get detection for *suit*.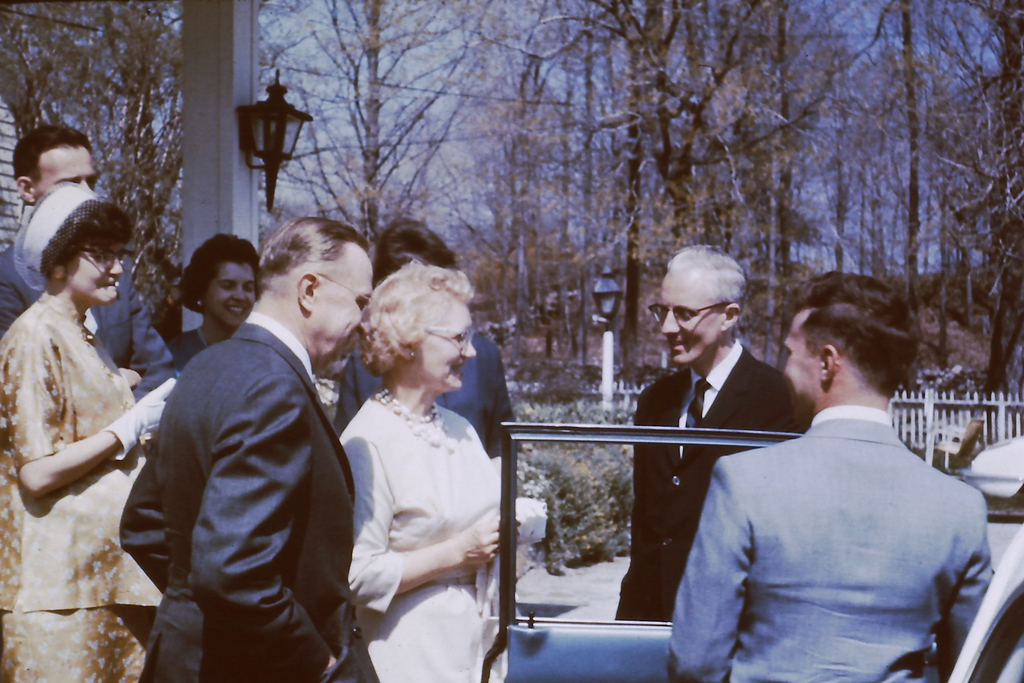
Detection: {"x1": 662, "y1": 394, "x2": 996, "y2": 682}.
